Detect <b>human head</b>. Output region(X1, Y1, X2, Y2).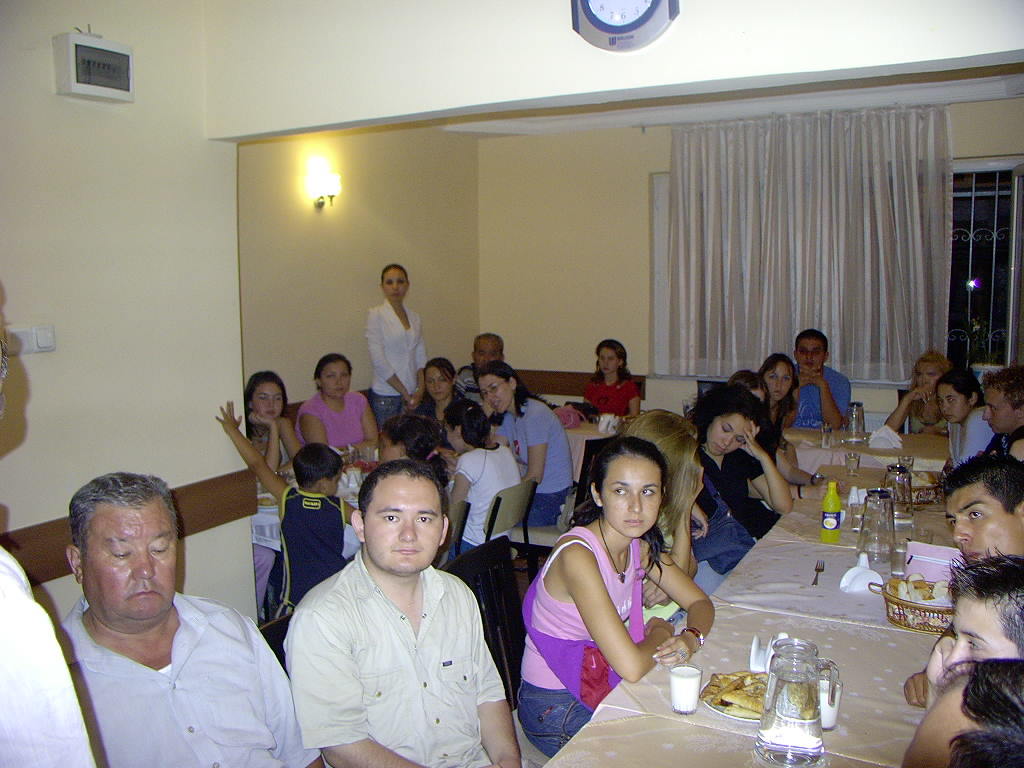
region(477, 368, 521, 414).
